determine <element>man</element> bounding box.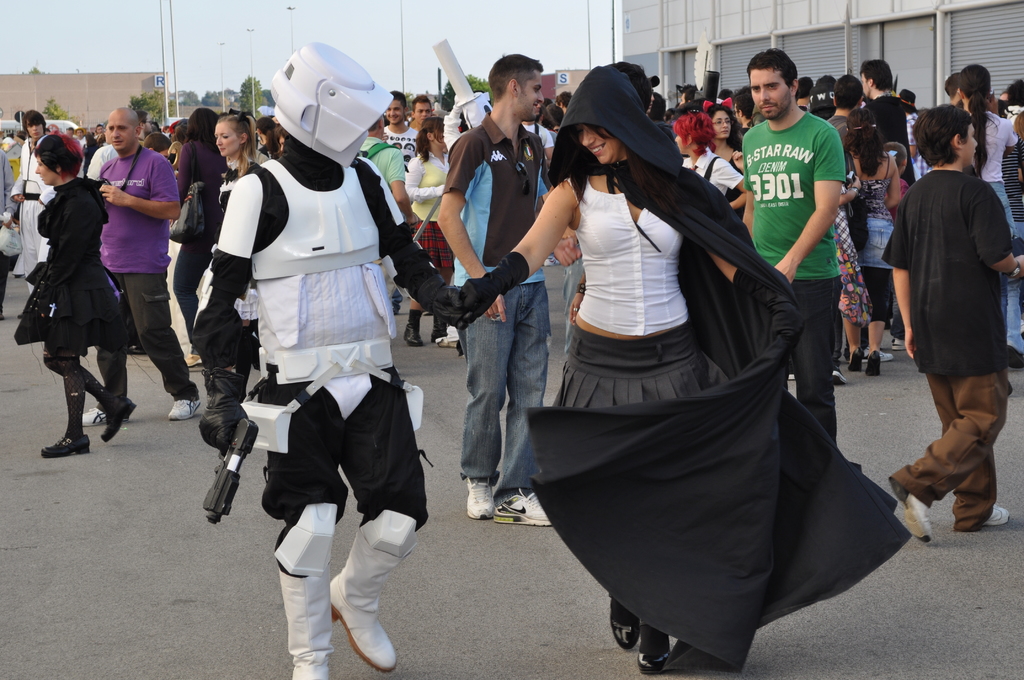
Determined: [81, 102, 204, 428].
